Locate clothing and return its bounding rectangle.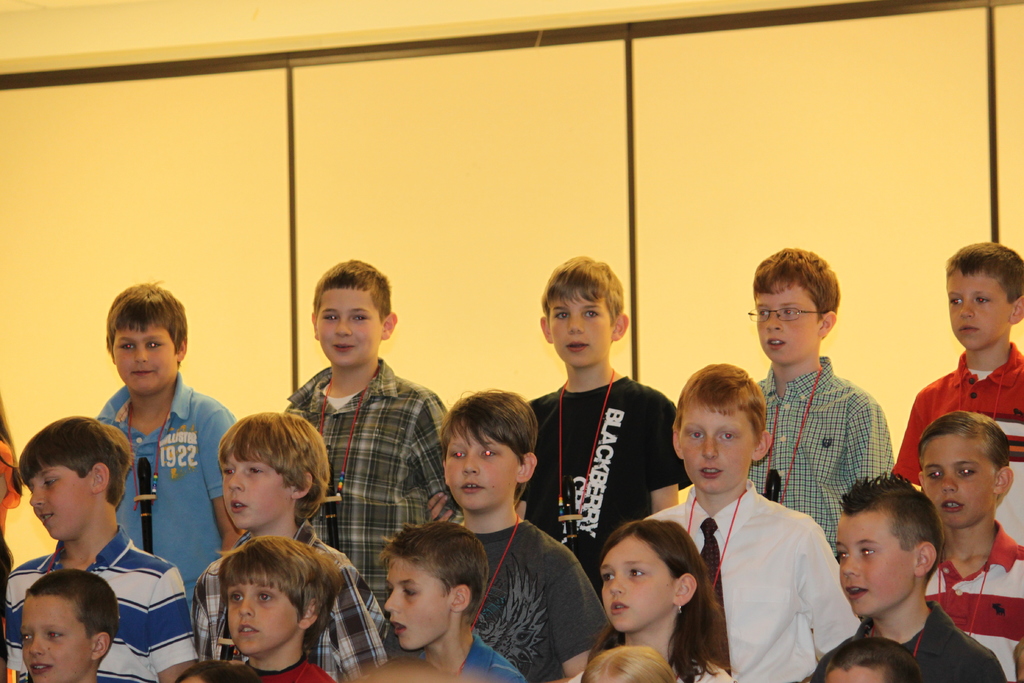
pyautogui.locateOnScreen(476, 516, 602, 682).
